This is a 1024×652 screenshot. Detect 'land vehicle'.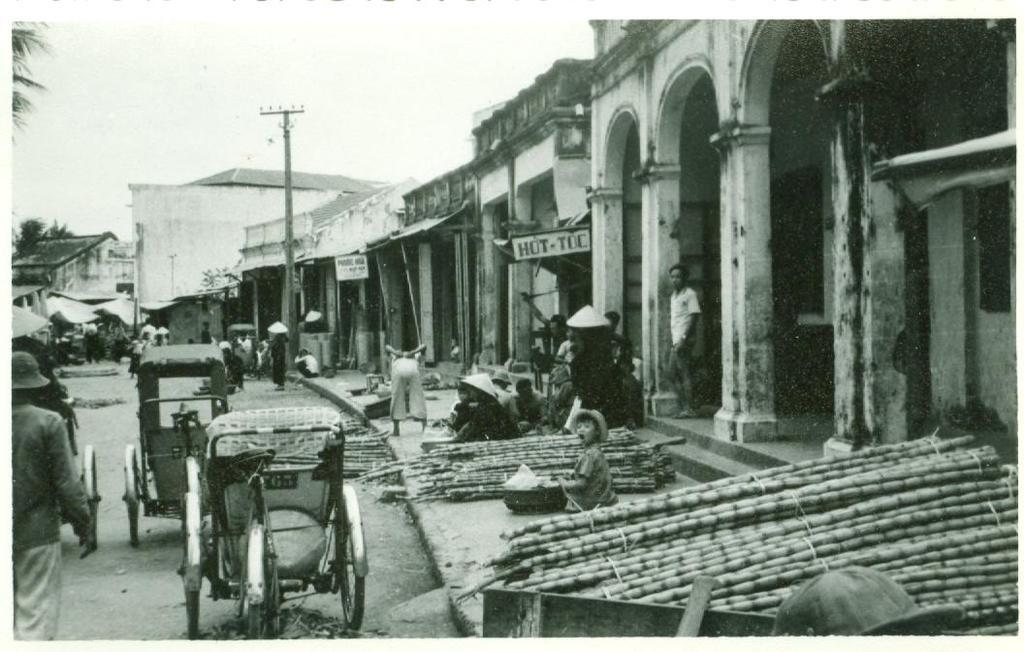
(10,304,103,538).
